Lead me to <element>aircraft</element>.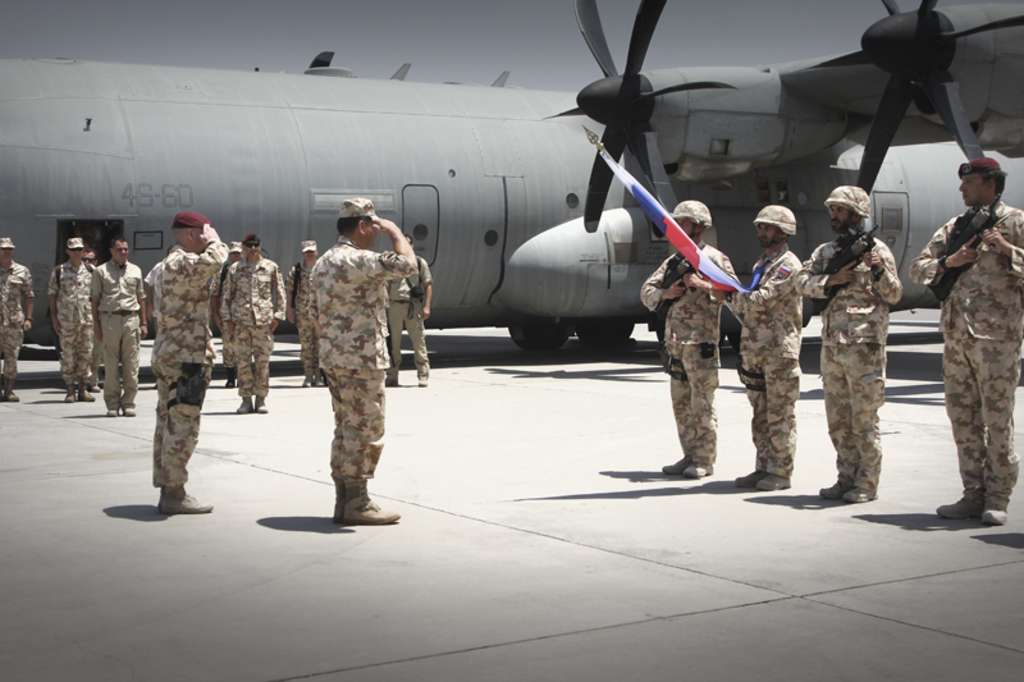
Lead to <bbox>0, 0, 1023, 351</bbox>.
